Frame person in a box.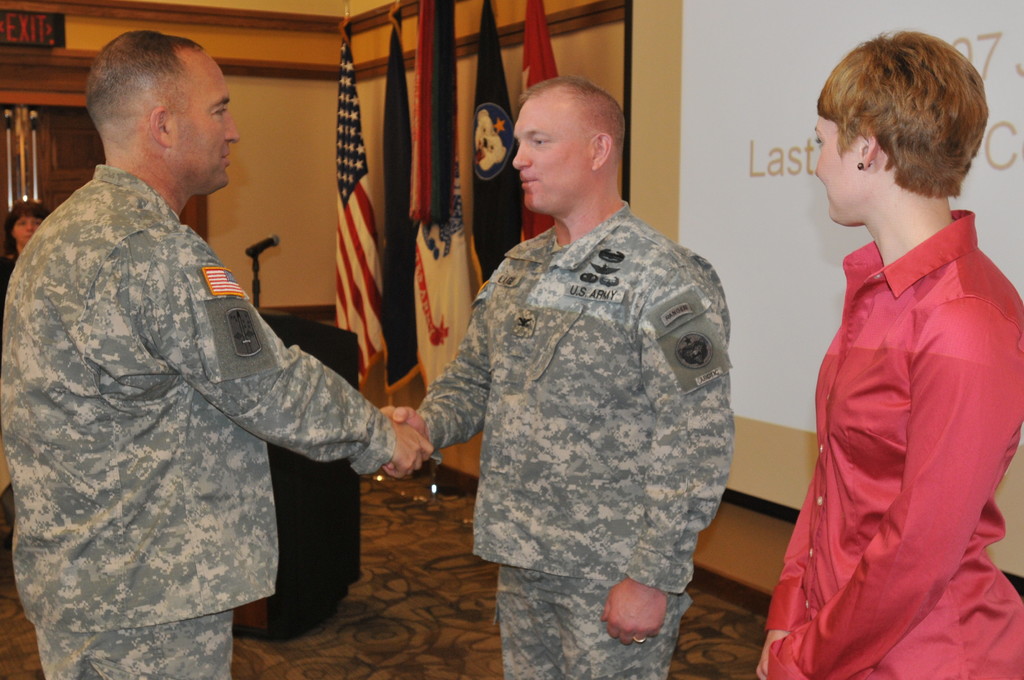
BBox(762, 28, 1017, 679).
